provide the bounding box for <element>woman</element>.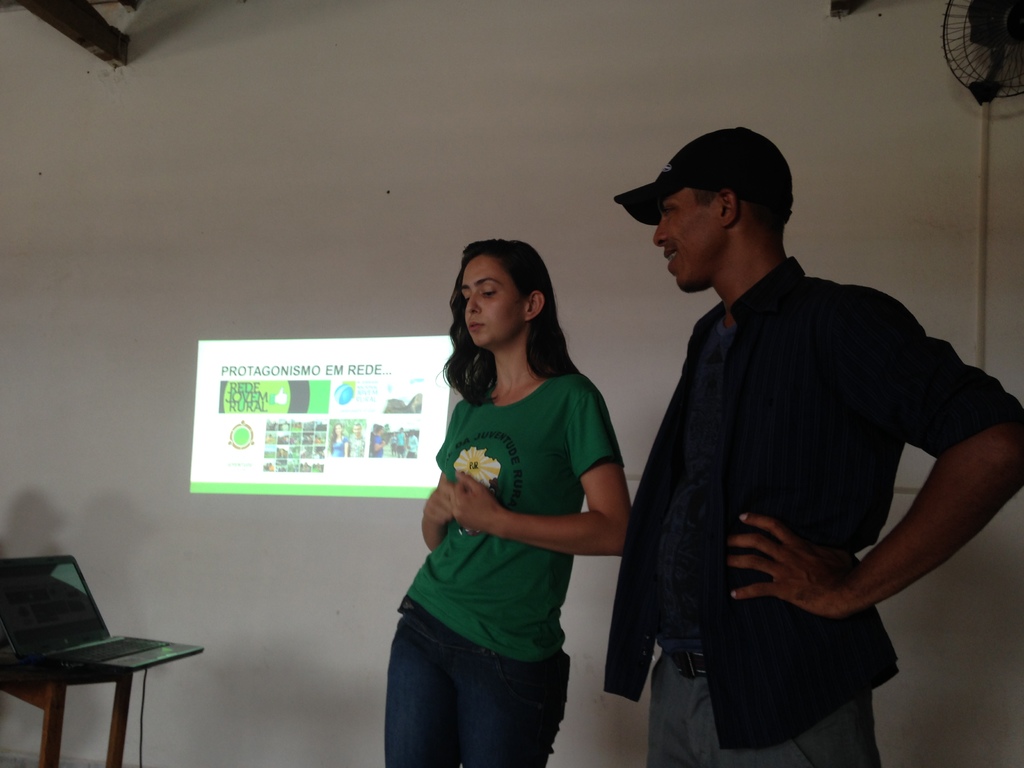
383:226:632:767.
